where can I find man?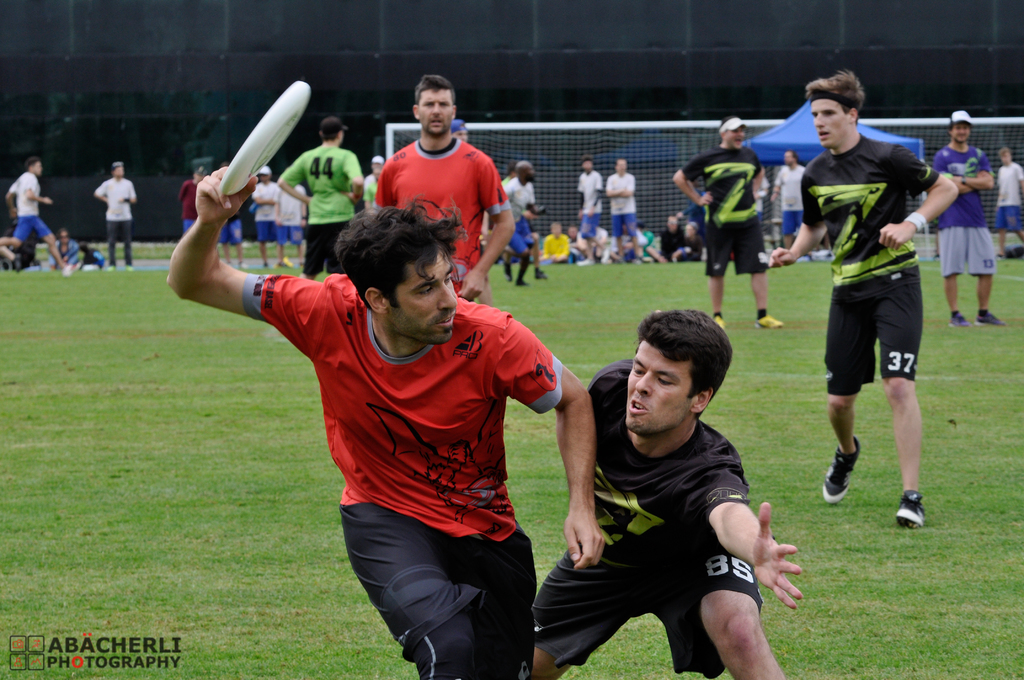
You can find it at select_region(252, 166, 278, 266).
